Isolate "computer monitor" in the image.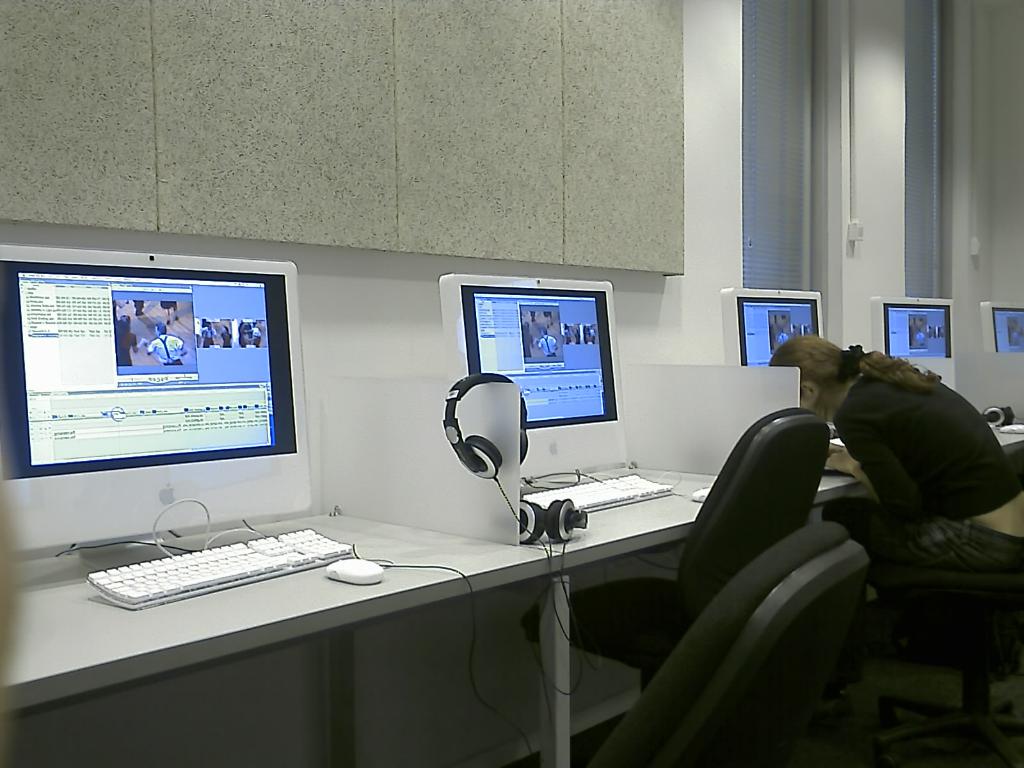
Isolated region: (867,290,955,359).
